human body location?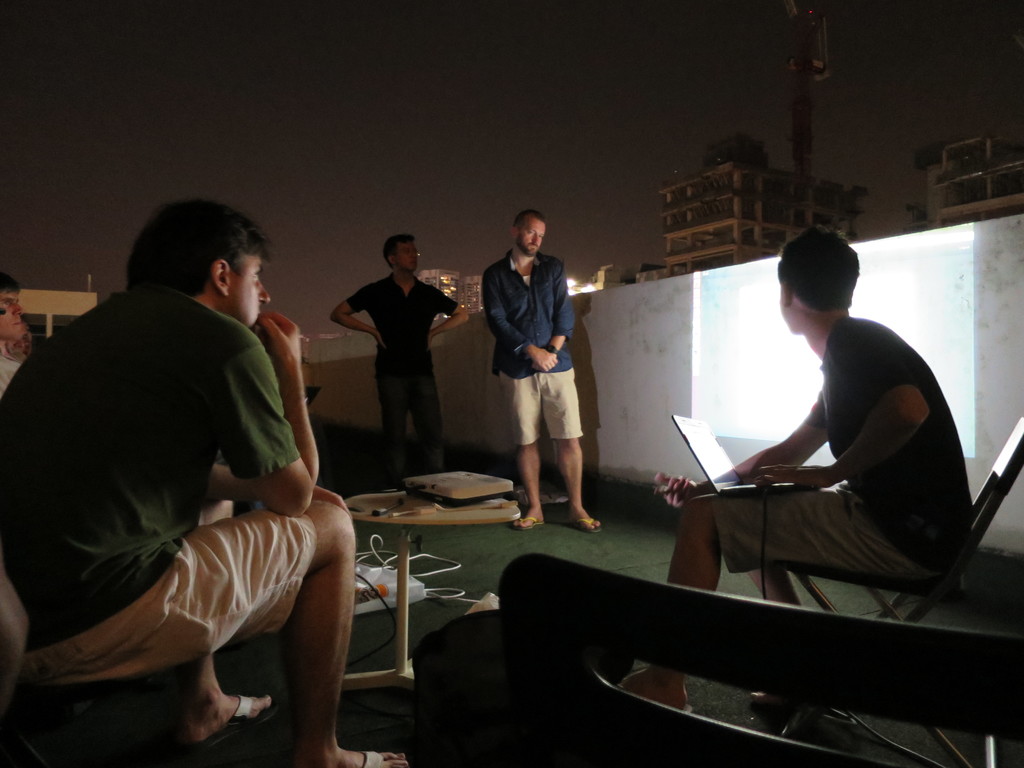
box=[31, 207, 336, 767]
